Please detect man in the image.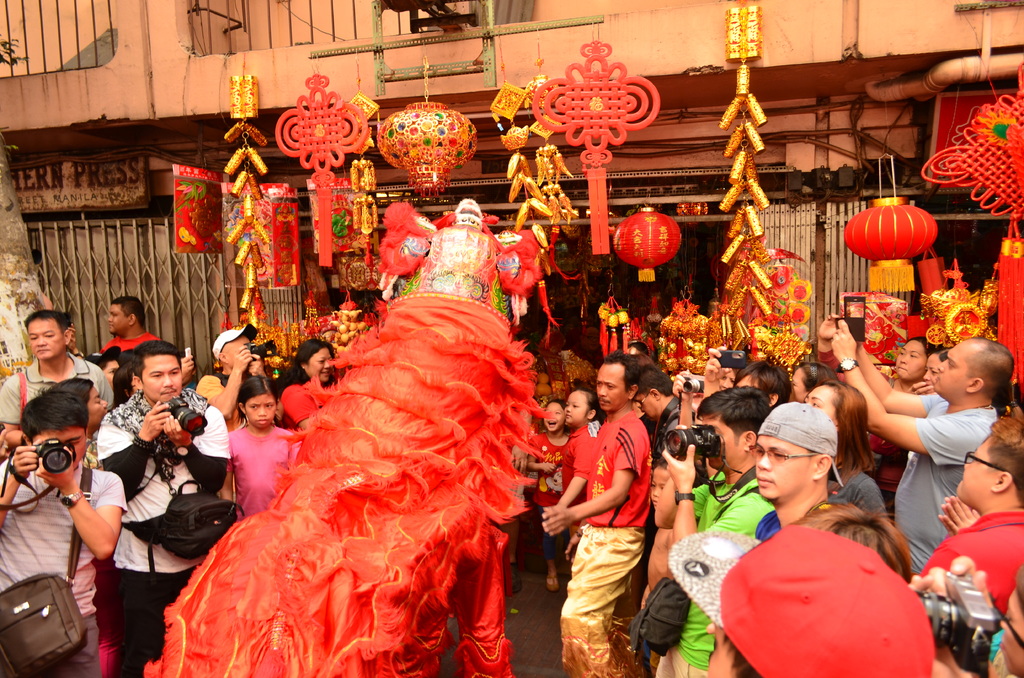
l=919, t=412, r=1023, b=612.
